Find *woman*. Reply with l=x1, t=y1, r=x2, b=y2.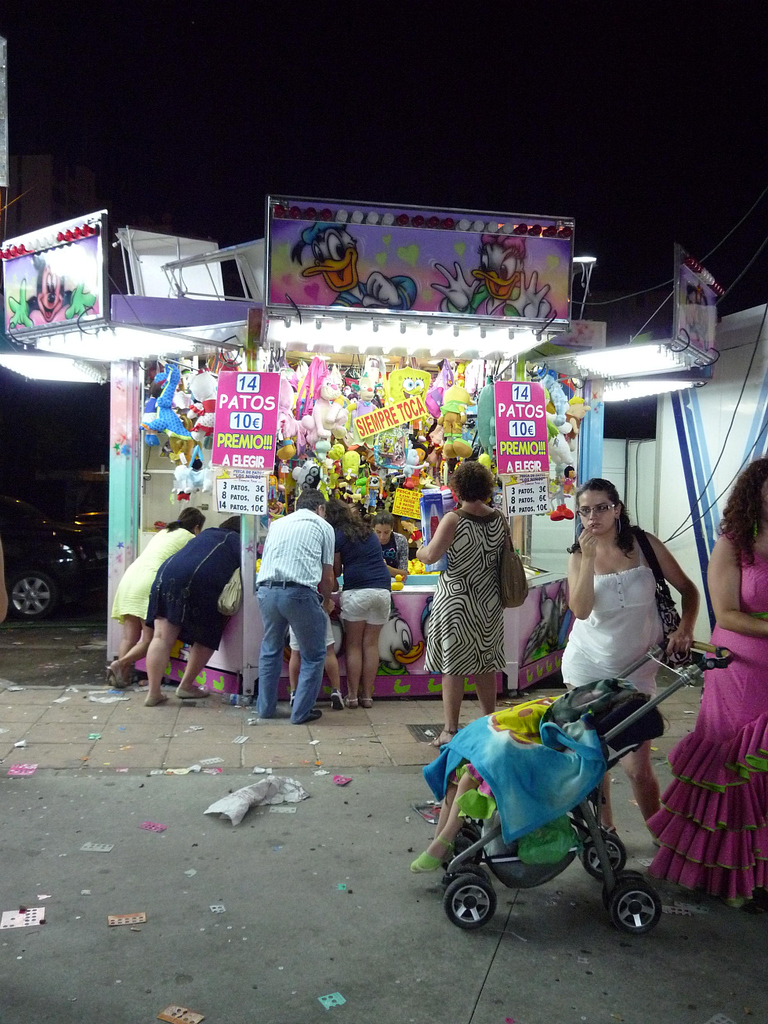
l=322, t=496, r=391, b=698.
